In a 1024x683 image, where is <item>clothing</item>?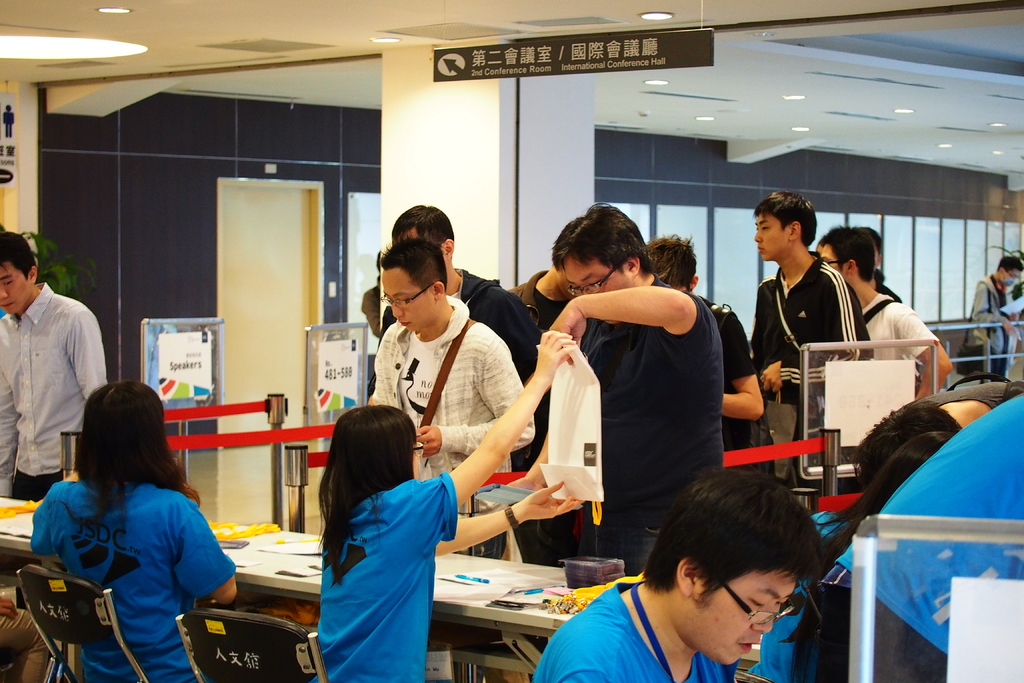
Rect(700, 292, 781, 481).
